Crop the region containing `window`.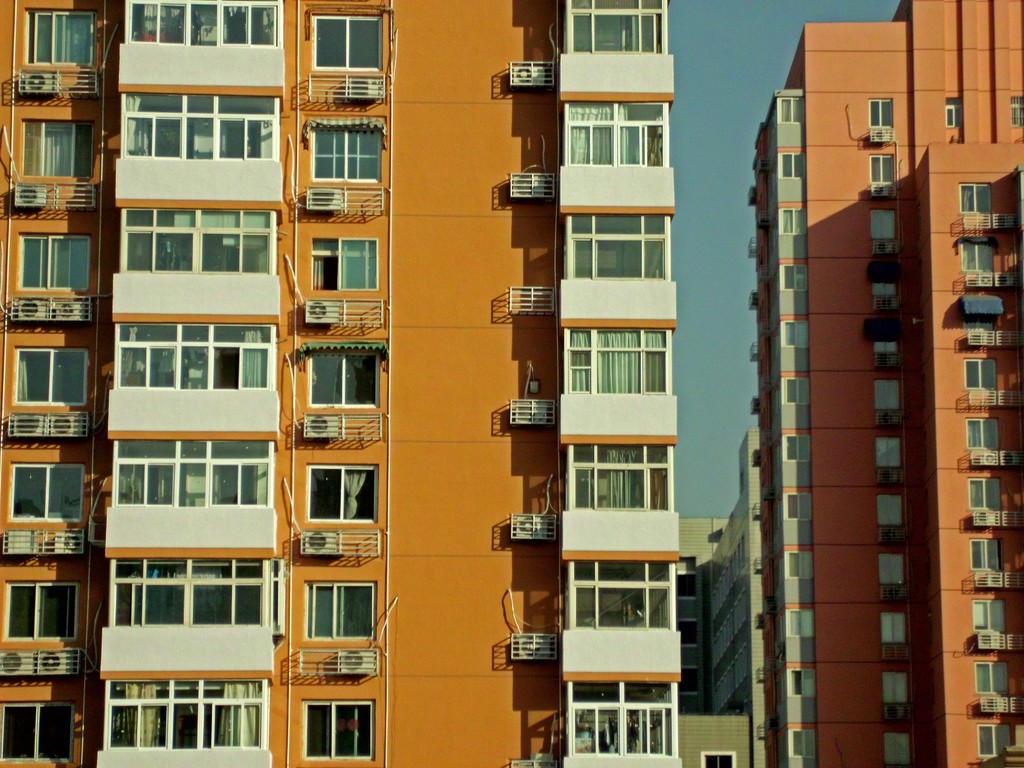
Crop region: box=[311, 11, 384, 73].
